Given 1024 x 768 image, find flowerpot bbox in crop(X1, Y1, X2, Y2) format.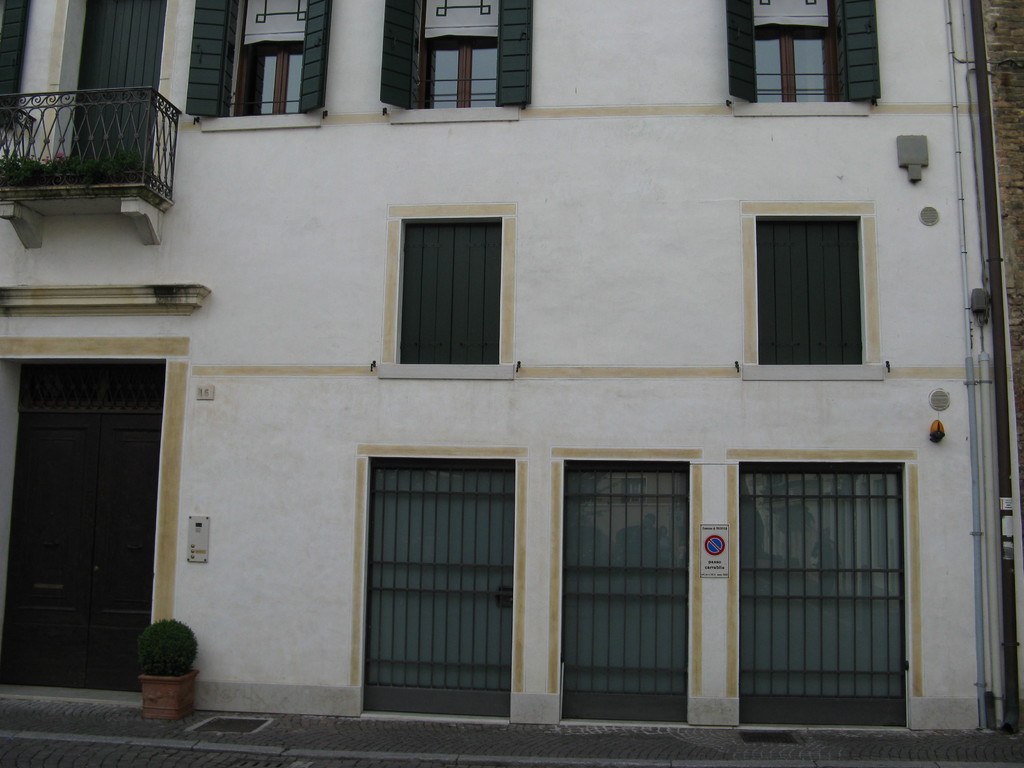
crop(137, 669, 207, 719).
